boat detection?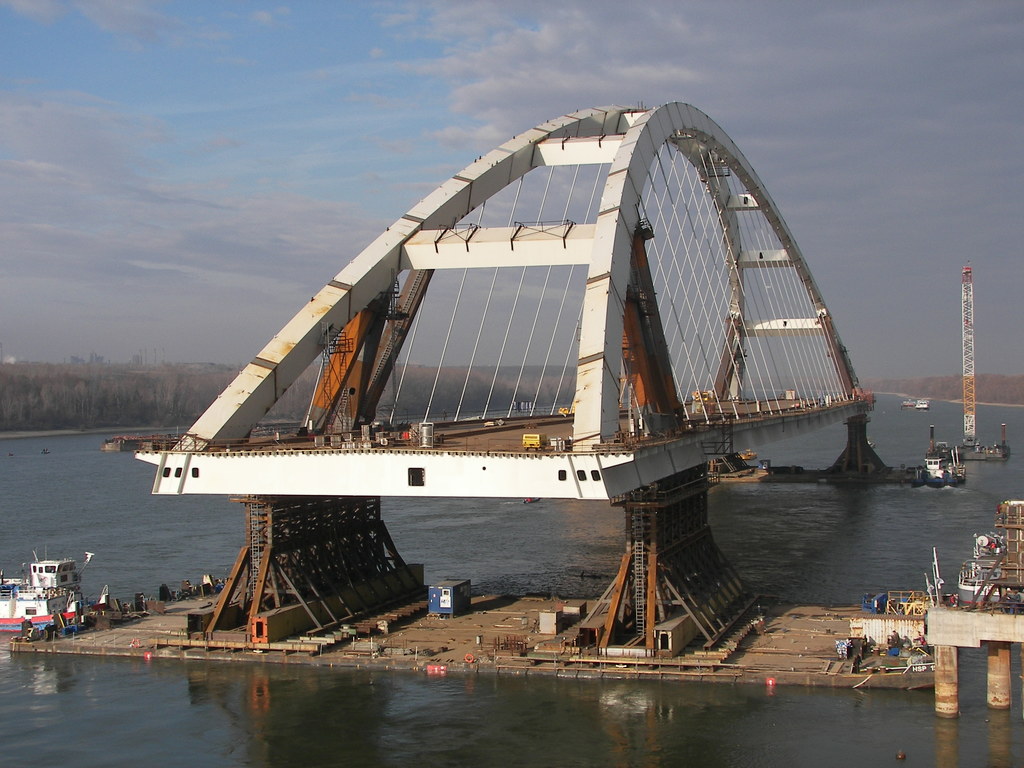
region(911, 394, 933, 417)
